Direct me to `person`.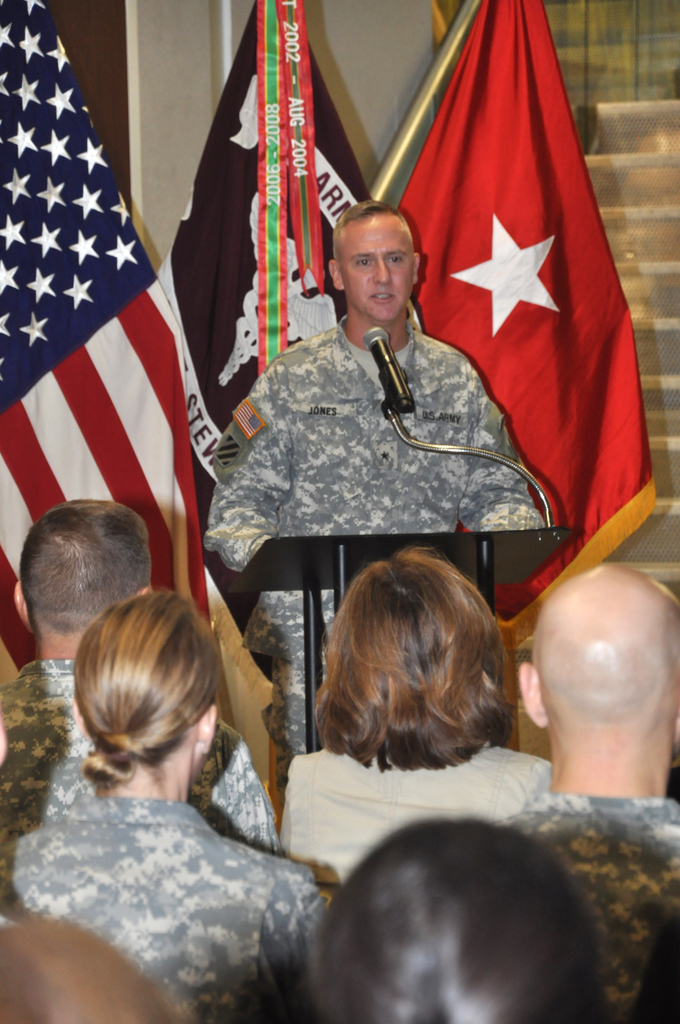
Direction: select_region(292, 538, 551, 897).
